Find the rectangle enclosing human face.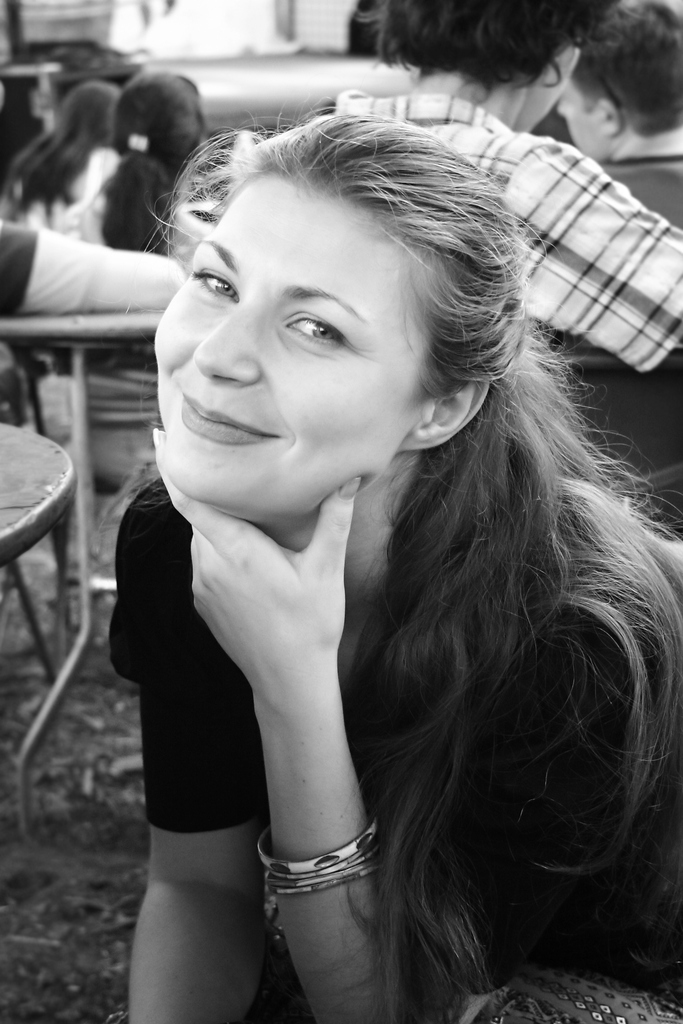
l=157, t=168, r=426, b=518.
